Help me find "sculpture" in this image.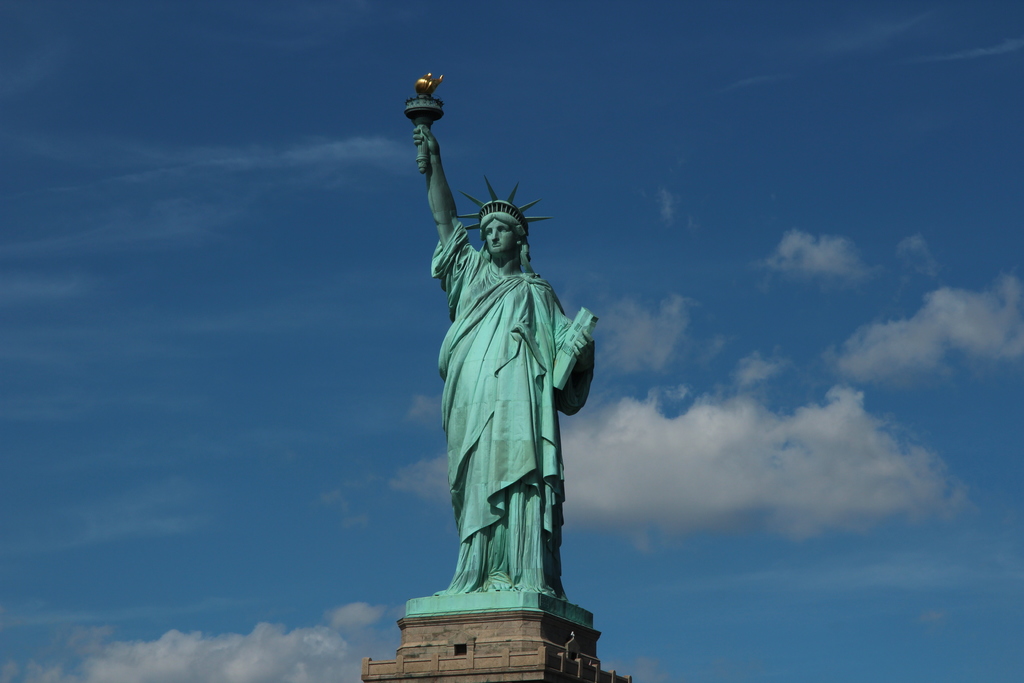
Found it: Rect(398, 71, 602, 613).
